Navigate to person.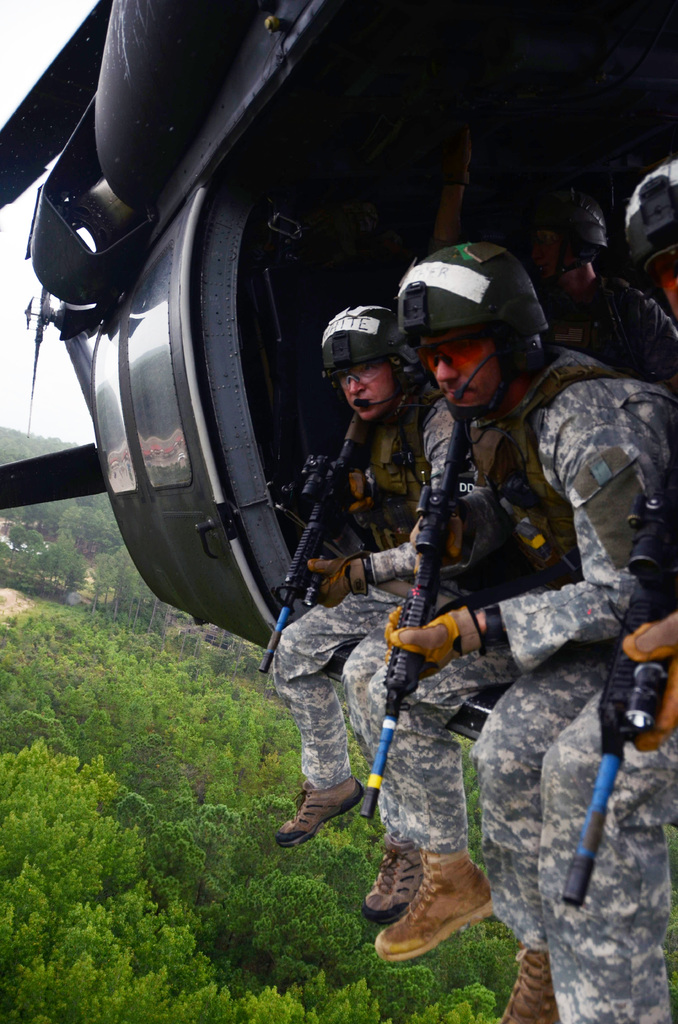
Navigation target: 533:610:677:1023.
